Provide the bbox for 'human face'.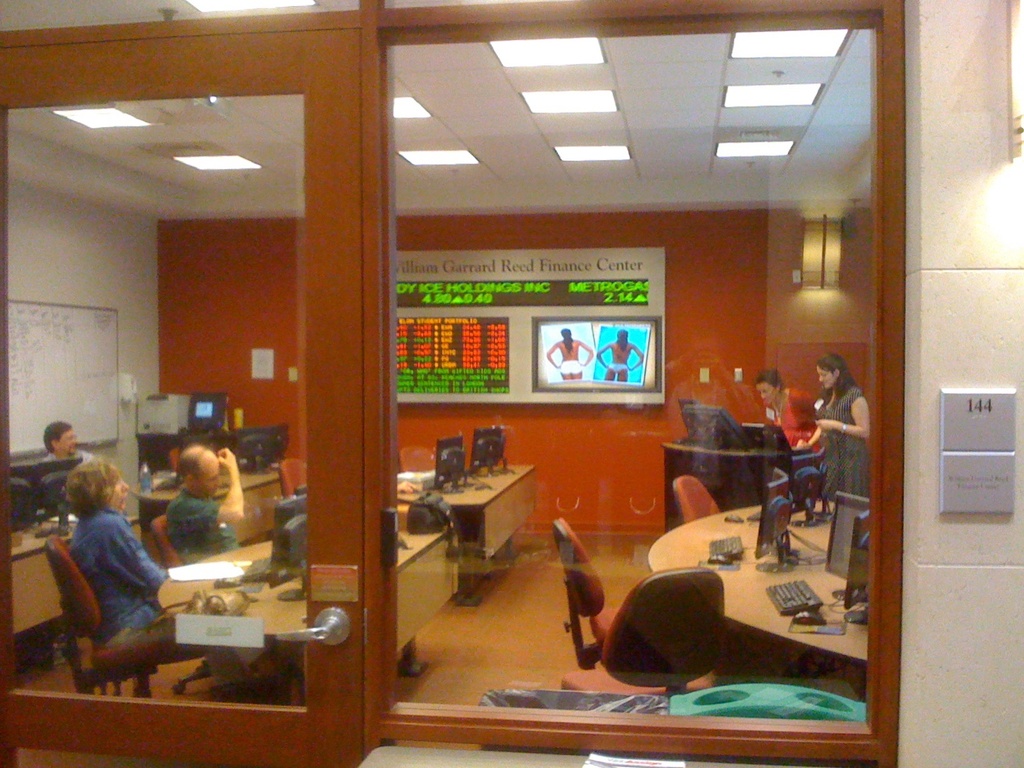
rect(60, 430, 78, 459).
